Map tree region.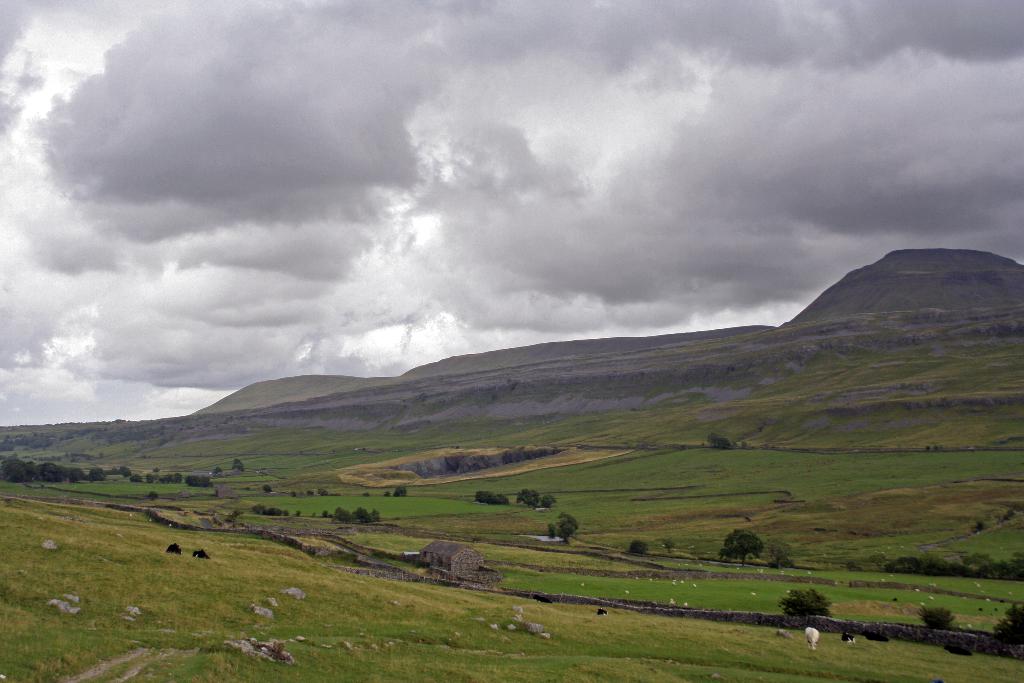
Mapped to 0 435 14 451.
